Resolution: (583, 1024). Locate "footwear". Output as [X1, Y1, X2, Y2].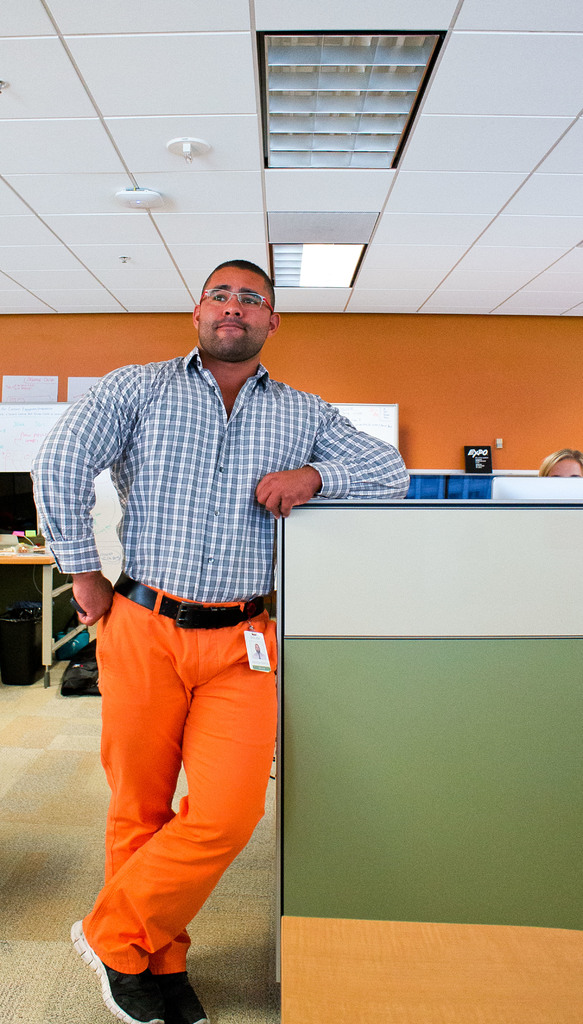
[65, 917, 167, 1023].
